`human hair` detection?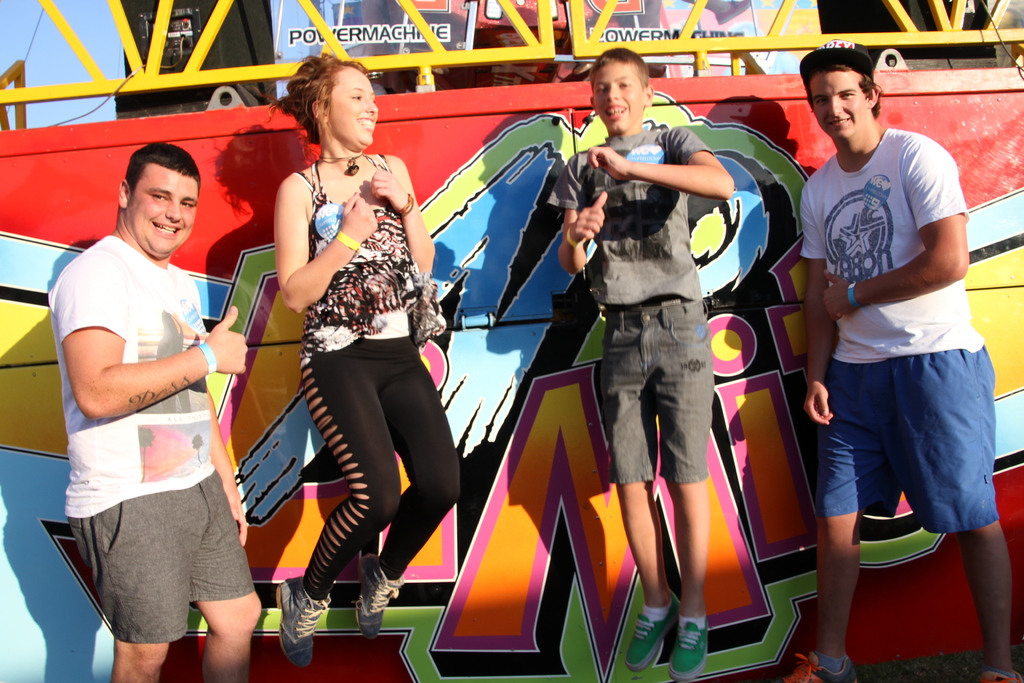
[289, 54, 371, 152]
